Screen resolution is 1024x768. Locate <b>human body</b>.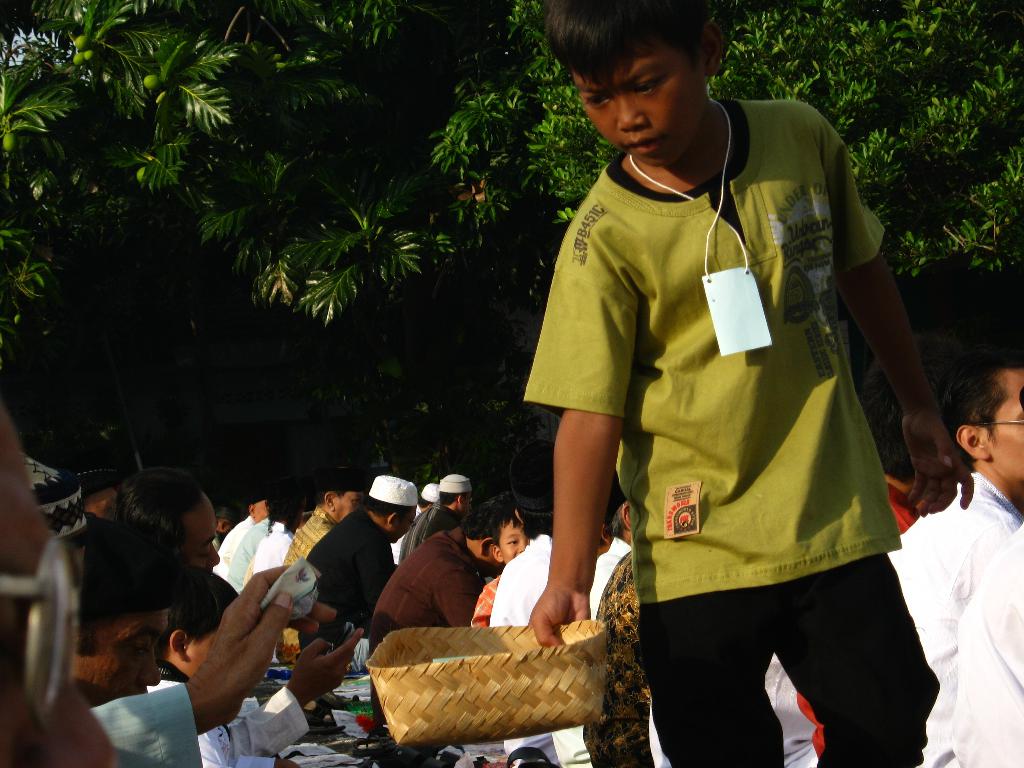
x1=509, y1=39, x2=929, y2=767.
